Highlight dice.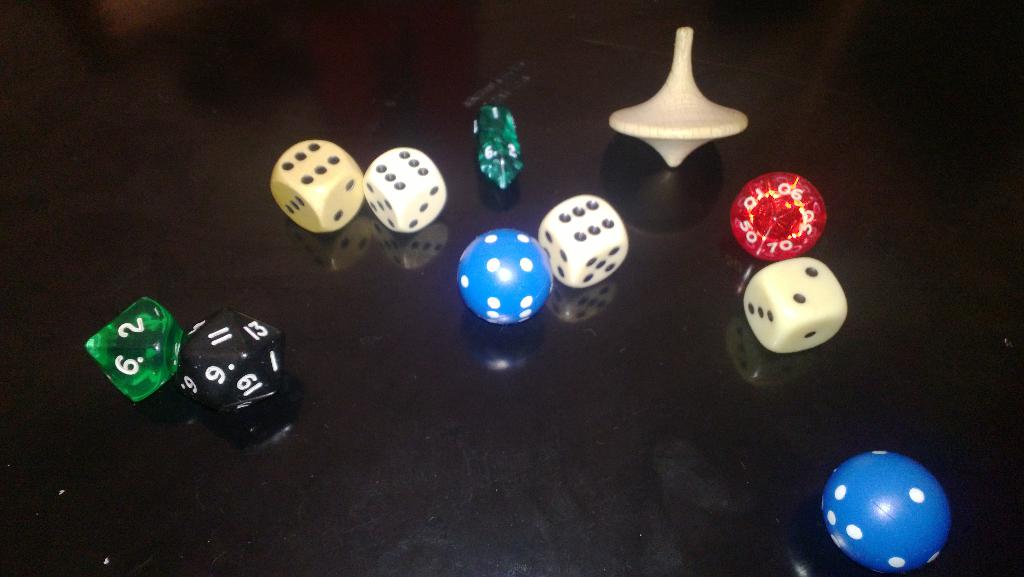
Highlighted region: bbox=[360, 144, 448, 231].
